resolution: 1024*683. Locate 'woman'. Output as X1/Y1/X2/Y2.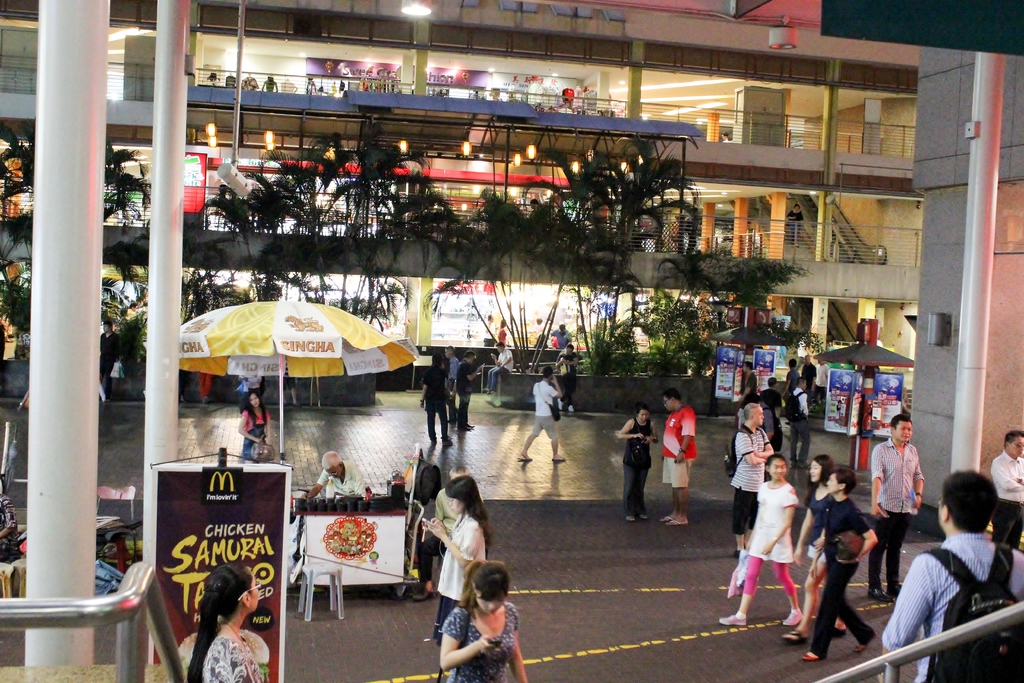
181/559/260/682.
